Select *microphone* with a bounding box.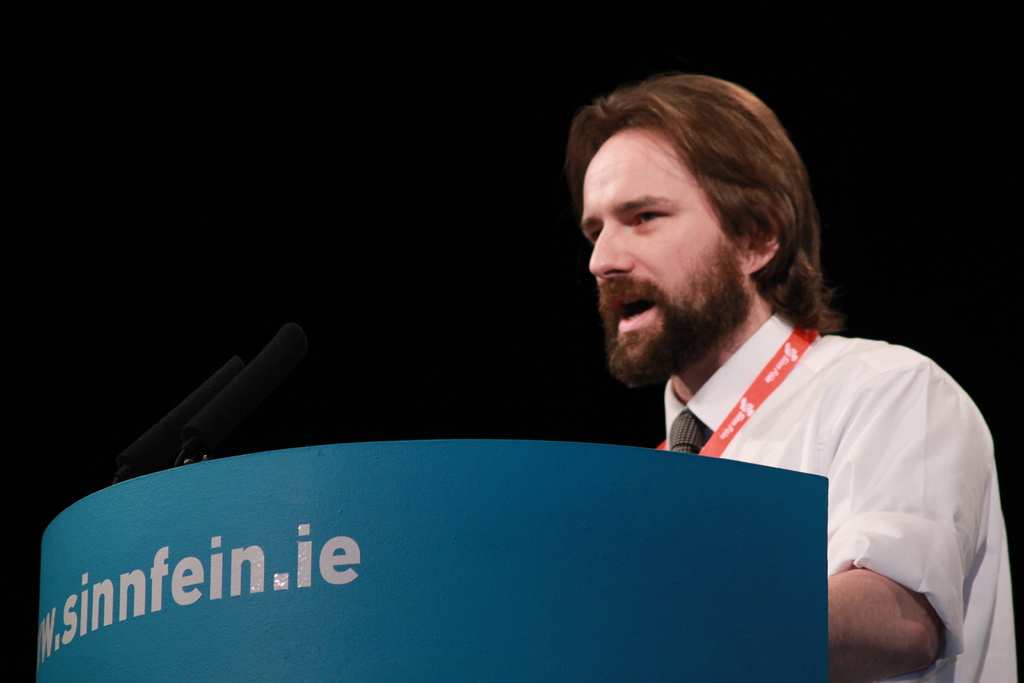
detection(110, 350, 249, 477).
